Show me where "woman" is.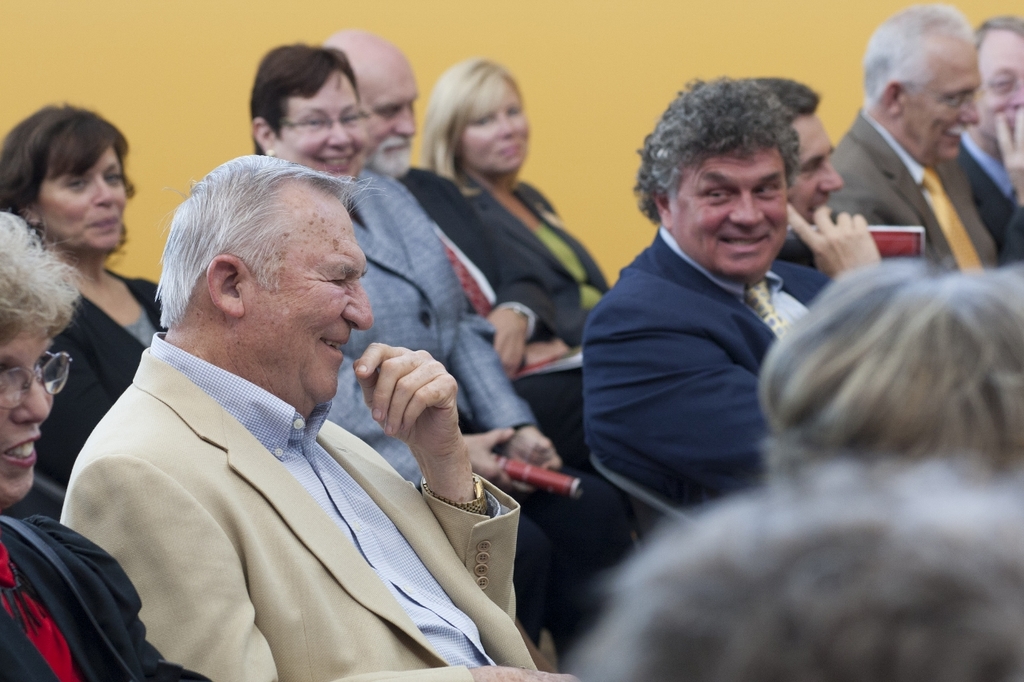
"woman" is at [0,210,212,681].
